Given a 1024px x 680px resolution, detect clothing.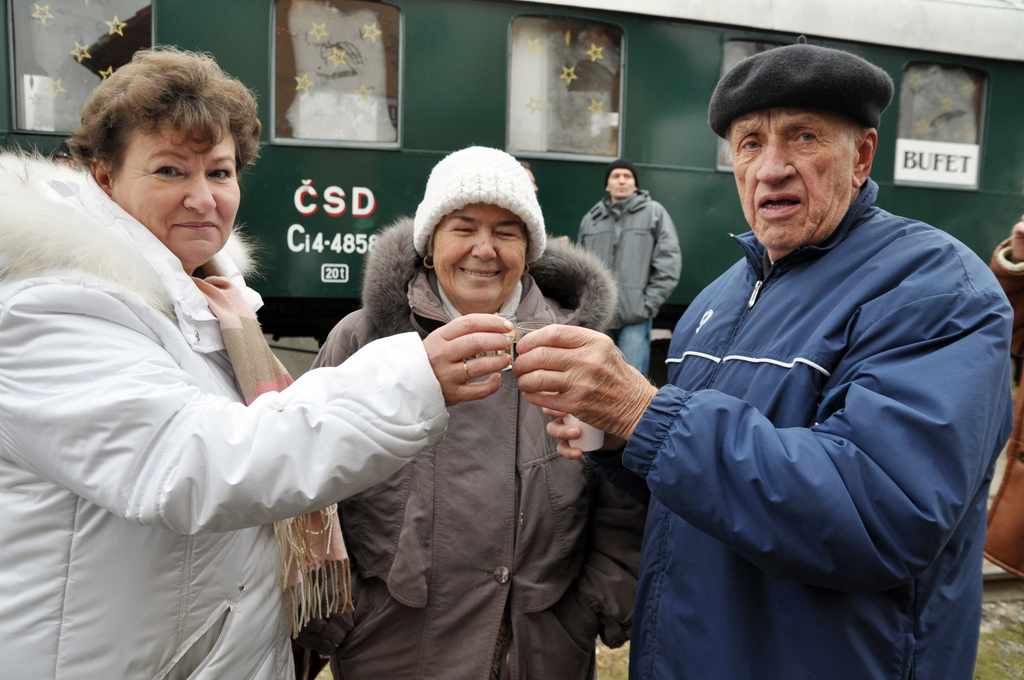
x1=0 y1=145 x2=452 y2=679.
